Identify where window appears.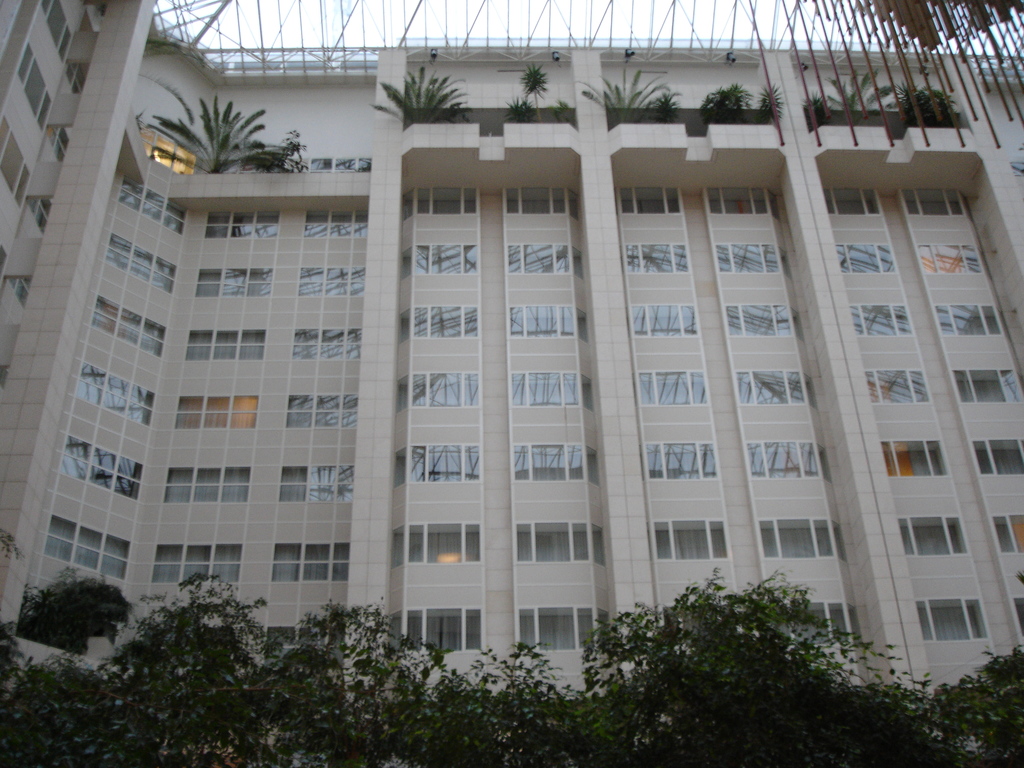
Appears at (left=392, top=305, right=483, bottom=342).
